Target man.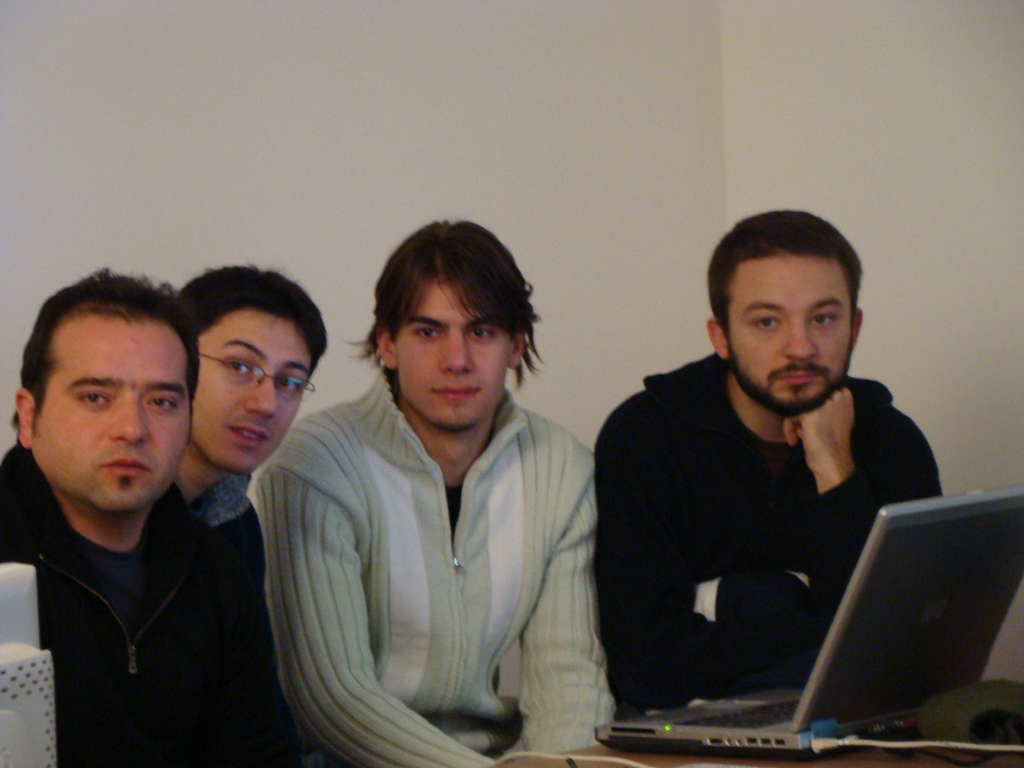
Target region: [587, 209, 943, 710].
